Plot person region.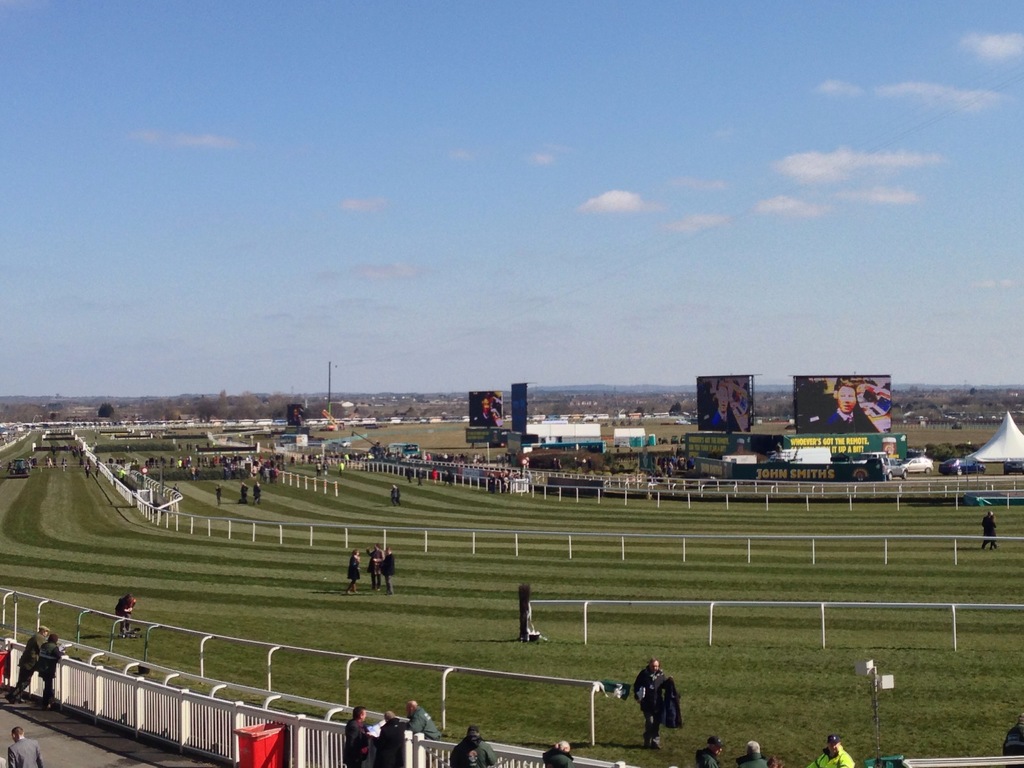
Plotted at BBox(734, 739, 769, 767).
